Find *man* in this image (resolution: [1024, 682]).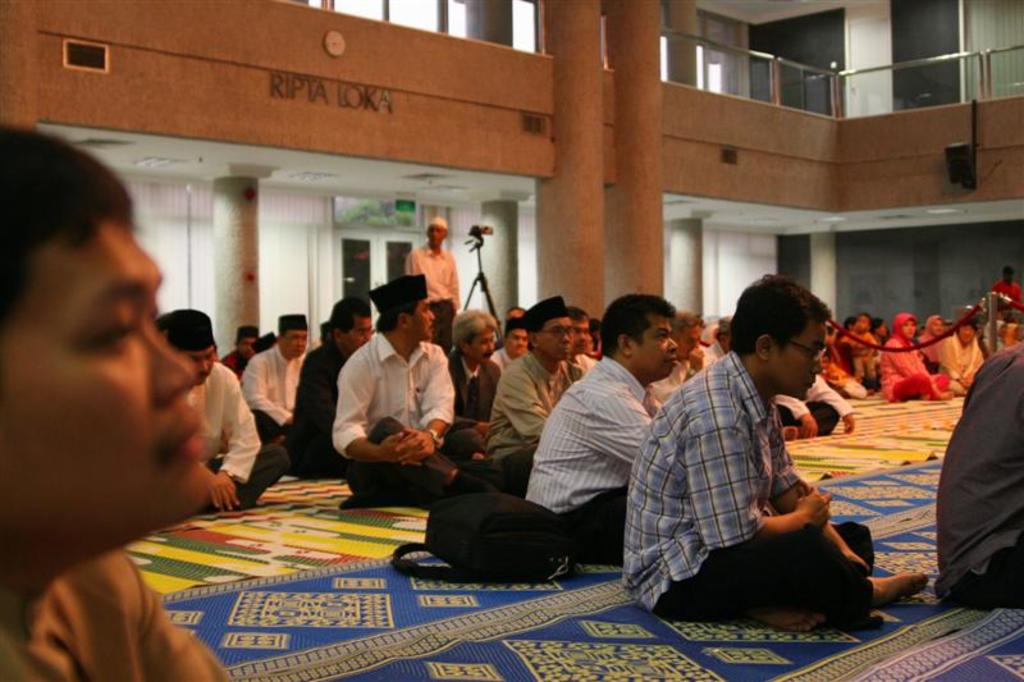
(left=220, top=322, right=265, bottom=383).
